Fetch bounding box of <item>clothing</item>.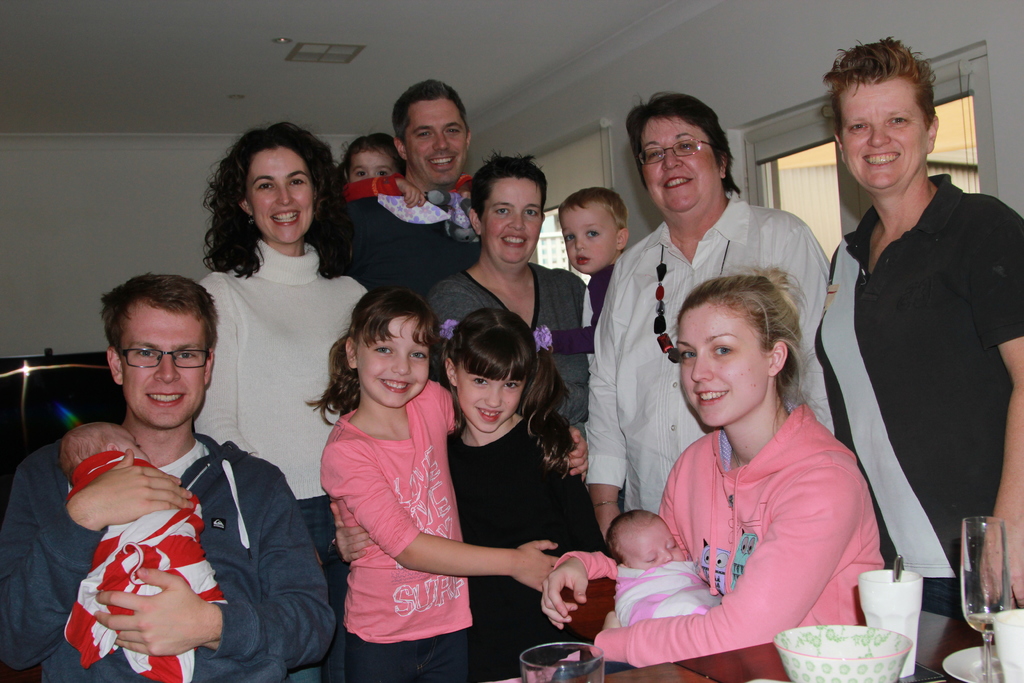
Bbox: box=[456, 170, 474, 190].
